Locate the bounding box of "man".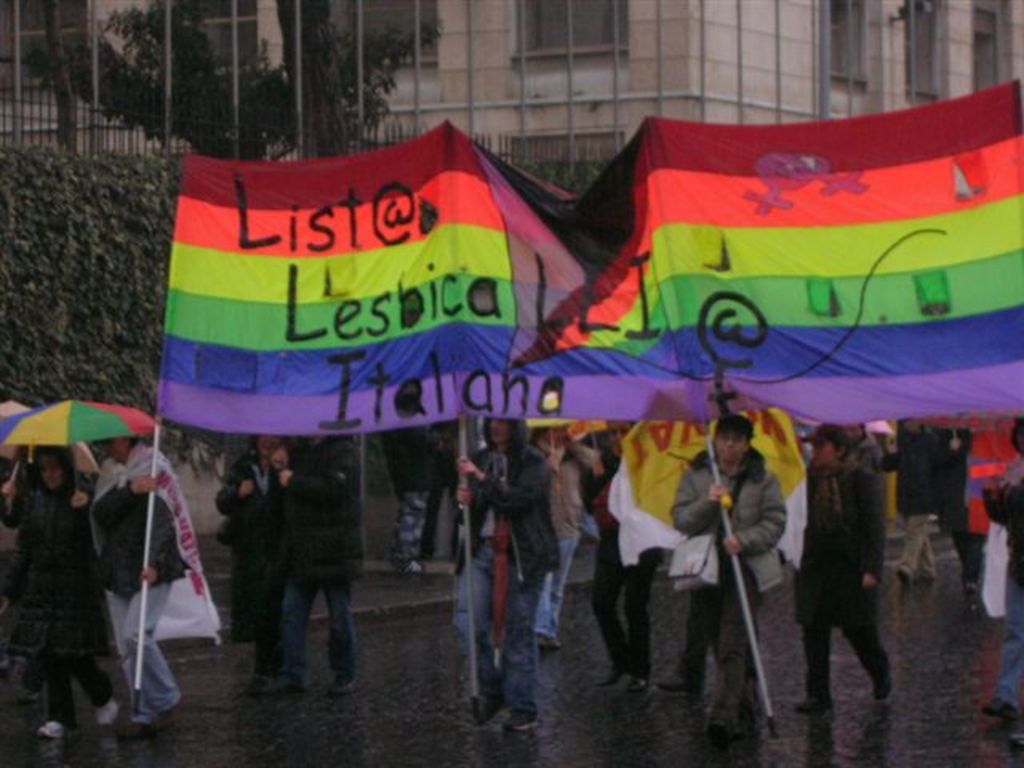
Bounding box: BBox(270, 437, 358, 694).
